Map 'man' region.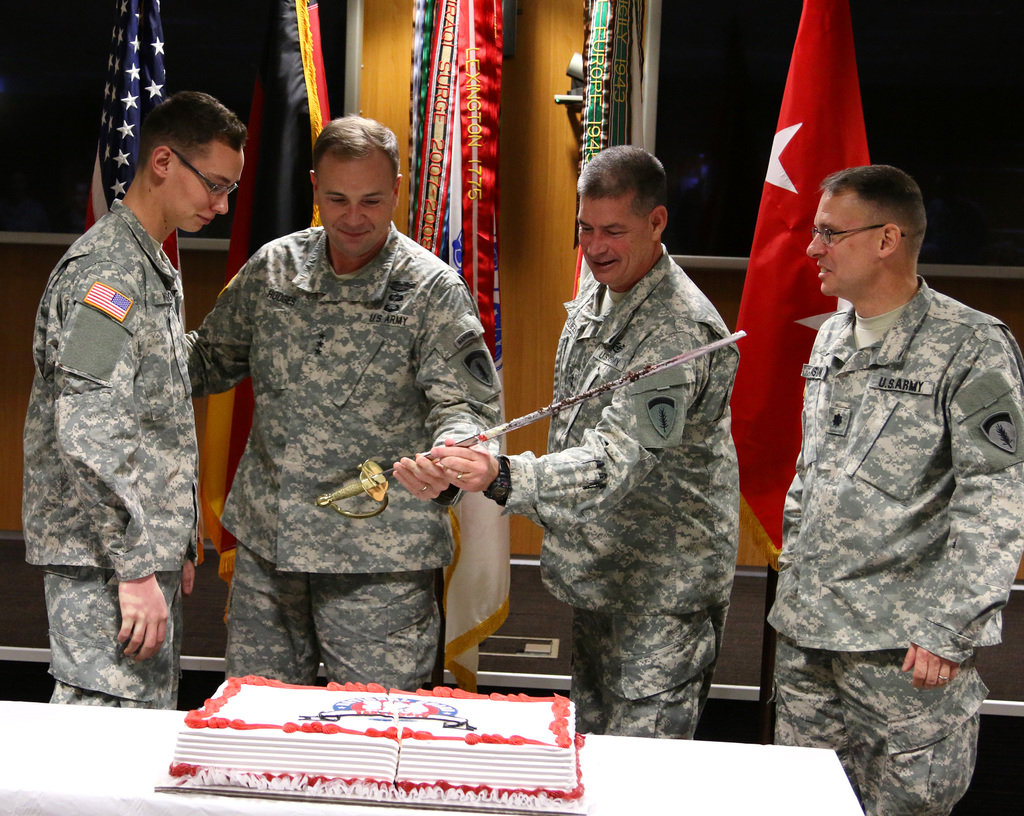
Mapped to [751, 108, 1016, 799].
